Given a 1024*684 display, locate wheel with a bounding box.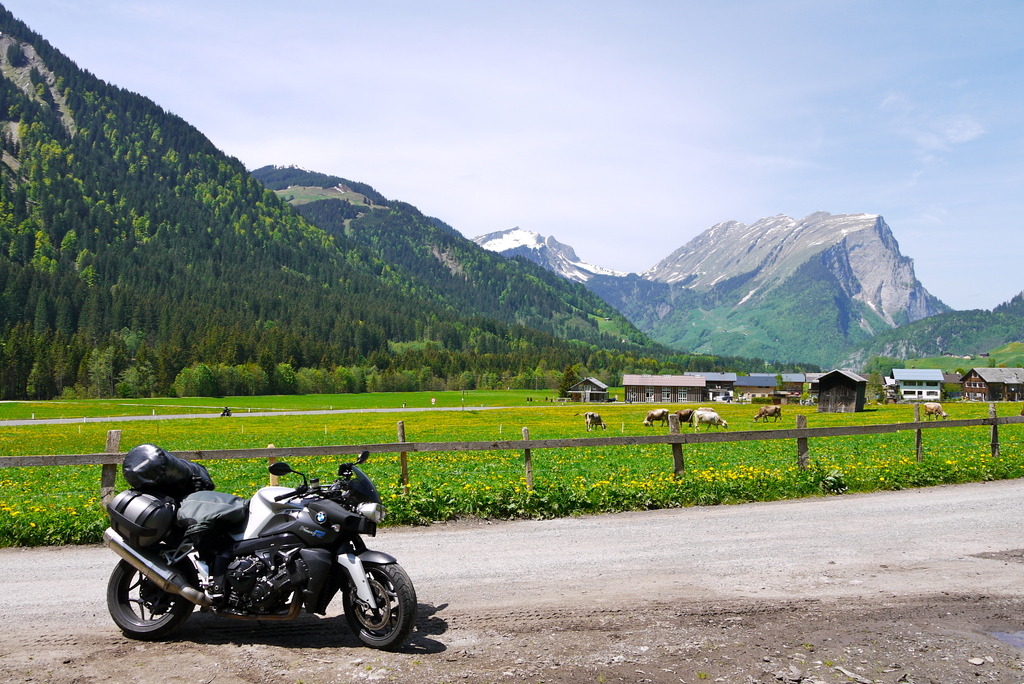
Located: x1=106, y1=572, x2=175, y2=652.
